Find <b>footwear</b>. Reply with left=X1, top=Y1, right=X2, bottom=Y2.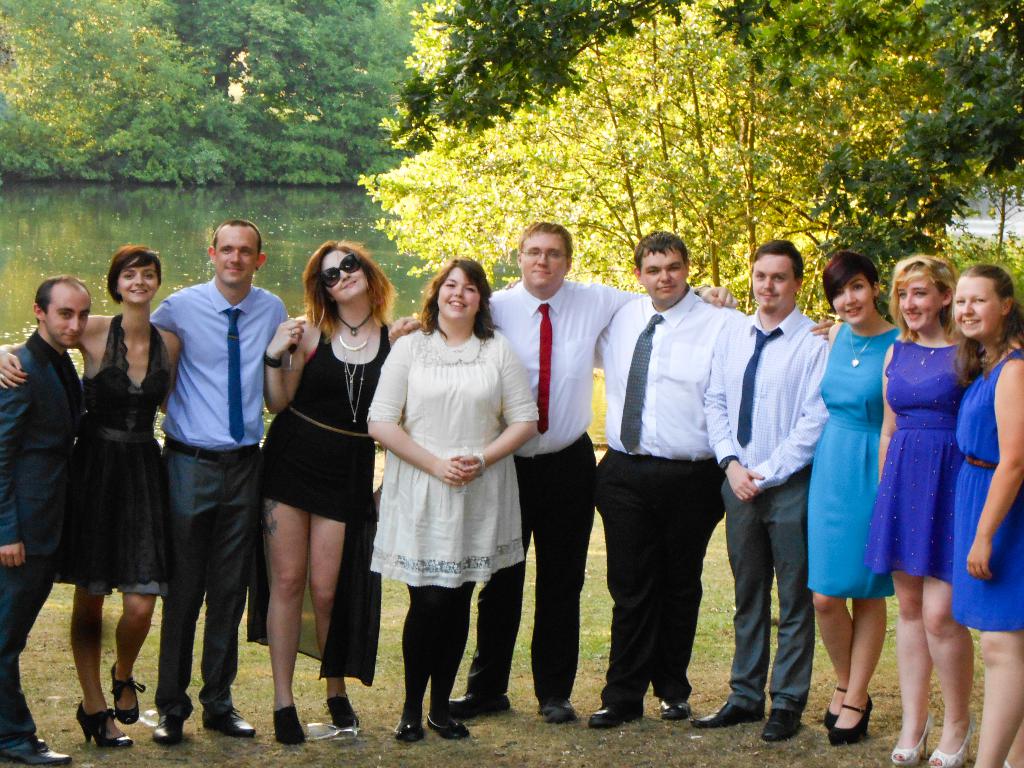
left=159, top=714, right=187, bottom=744.
